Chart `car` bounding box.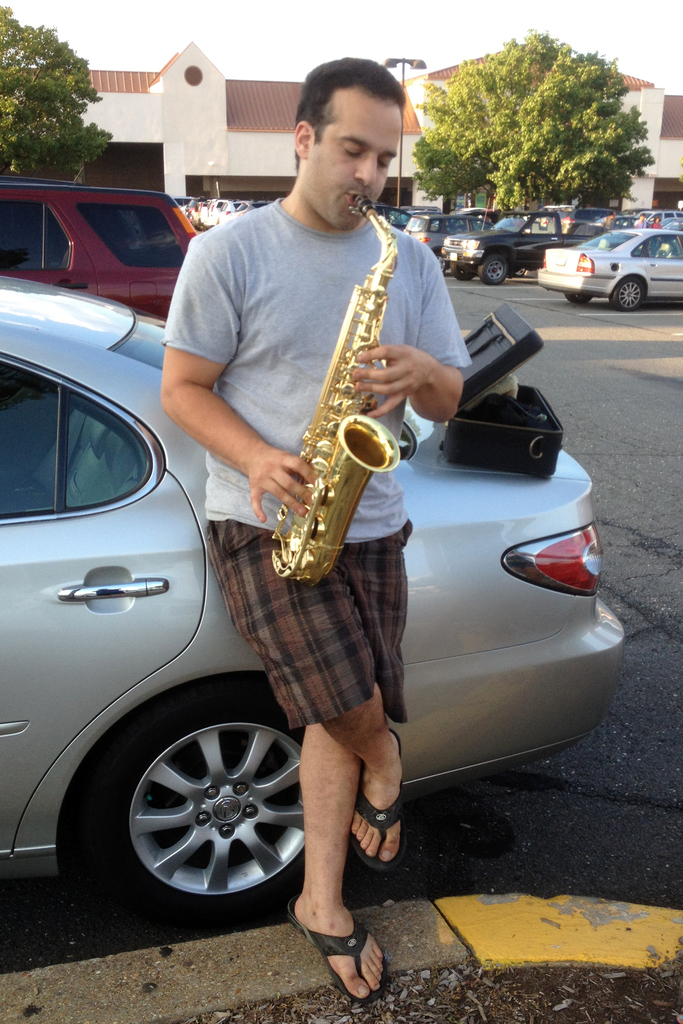
Charted: bbox=[186, 190, 252, 237].
